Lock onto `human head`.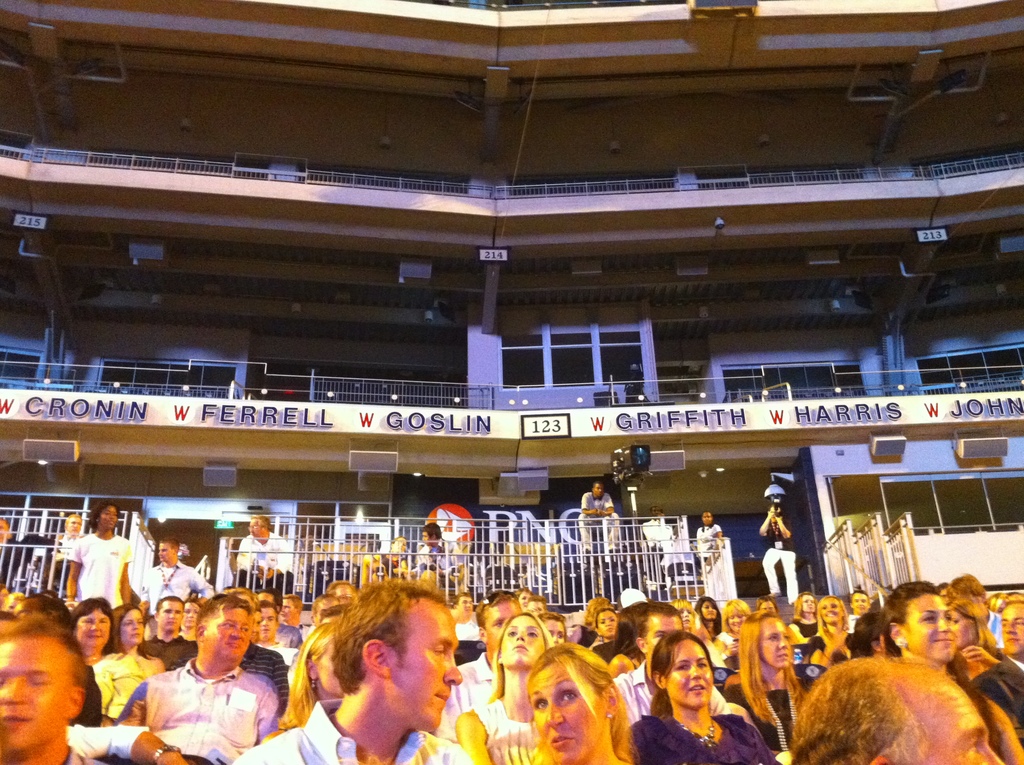
Locked: (left=701, top=512, right=711, bottom=523).
